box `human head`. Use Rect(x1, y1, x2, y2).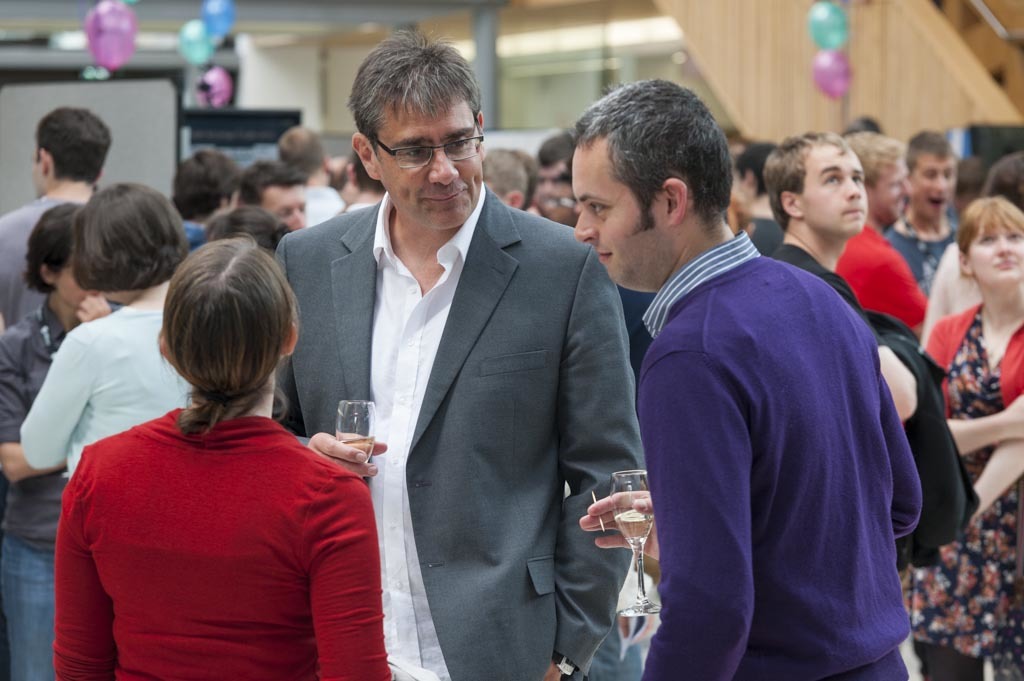
Rect(533, 132, 577, 218).
